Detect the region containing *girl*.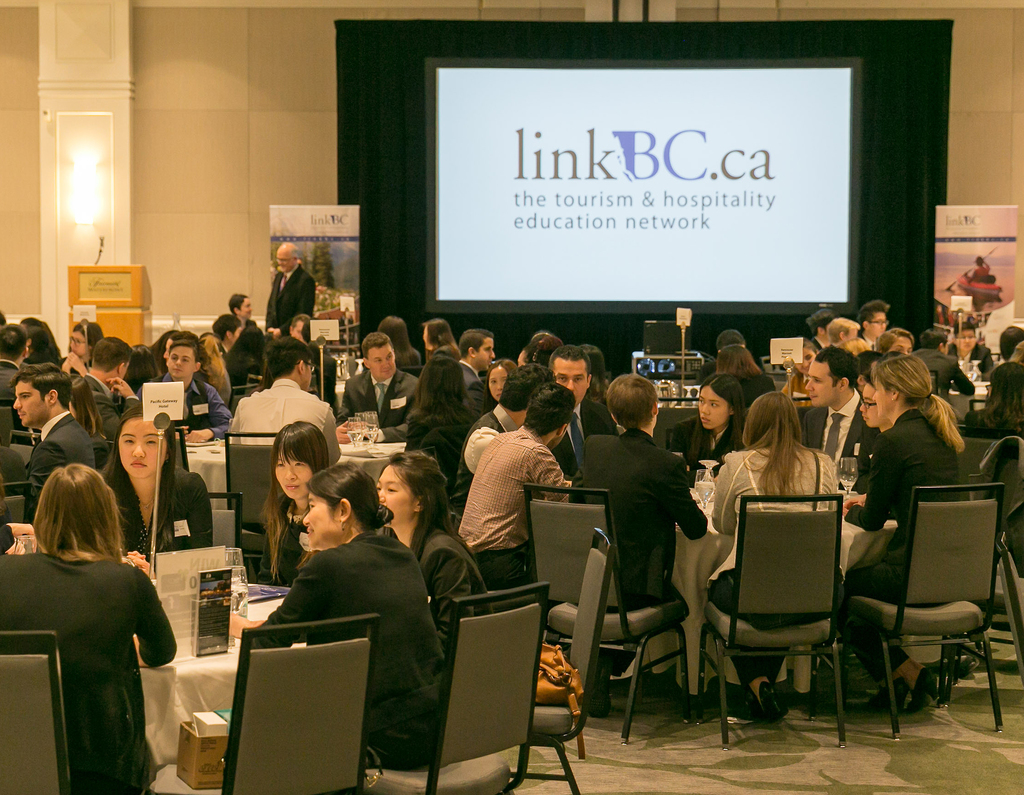
crop(710, 341, 776, 407).
